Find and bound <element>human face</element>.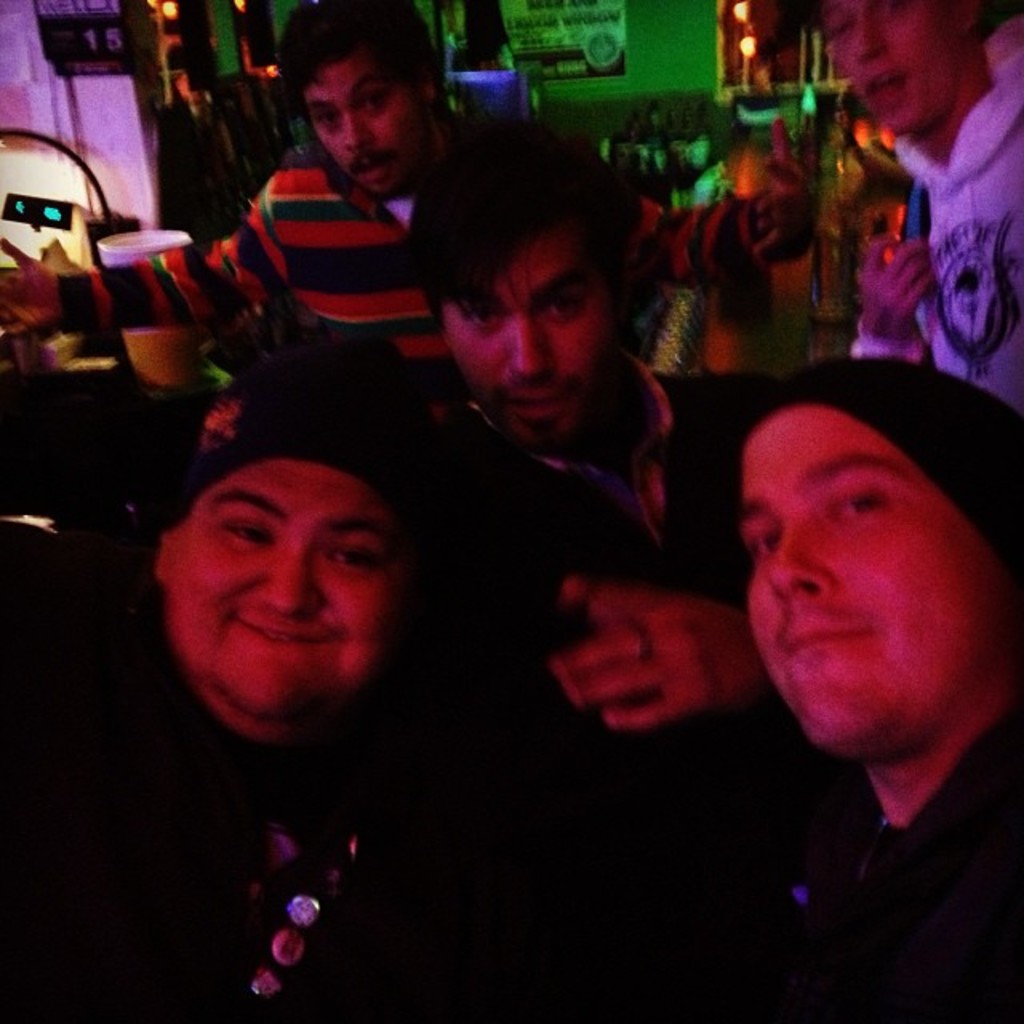
Bound: [x1=446, y1=230, x2=611, y2=440].
